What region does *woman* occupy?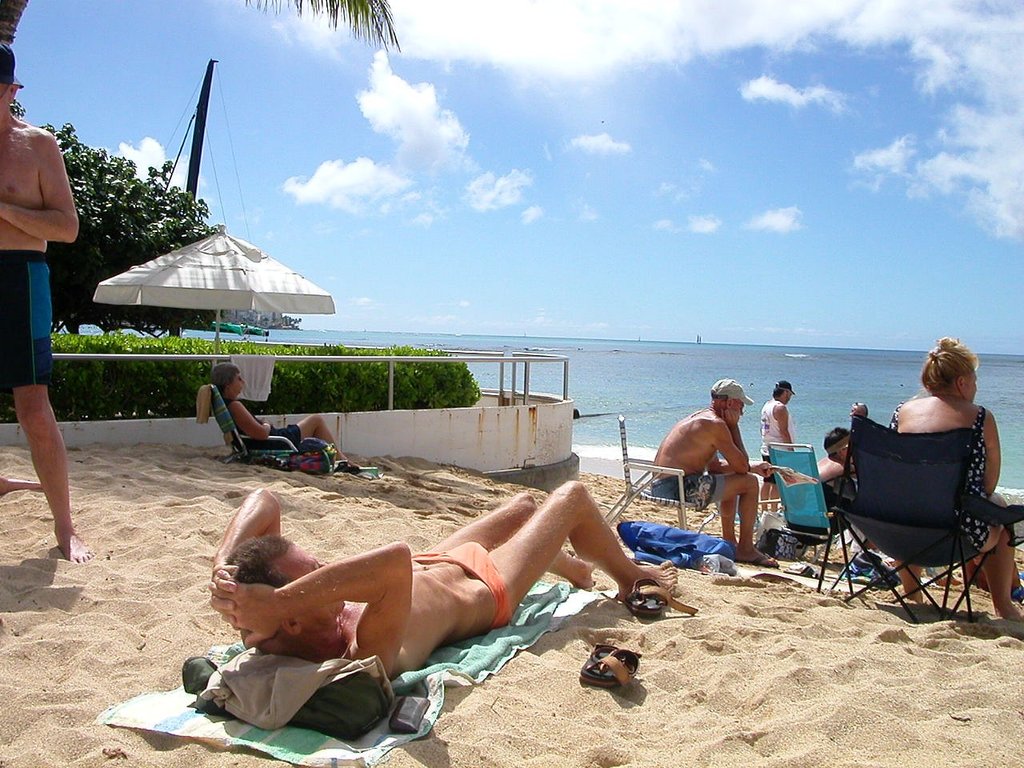
pyautogui.locateOnScreen(850, 400, 870, 418).
